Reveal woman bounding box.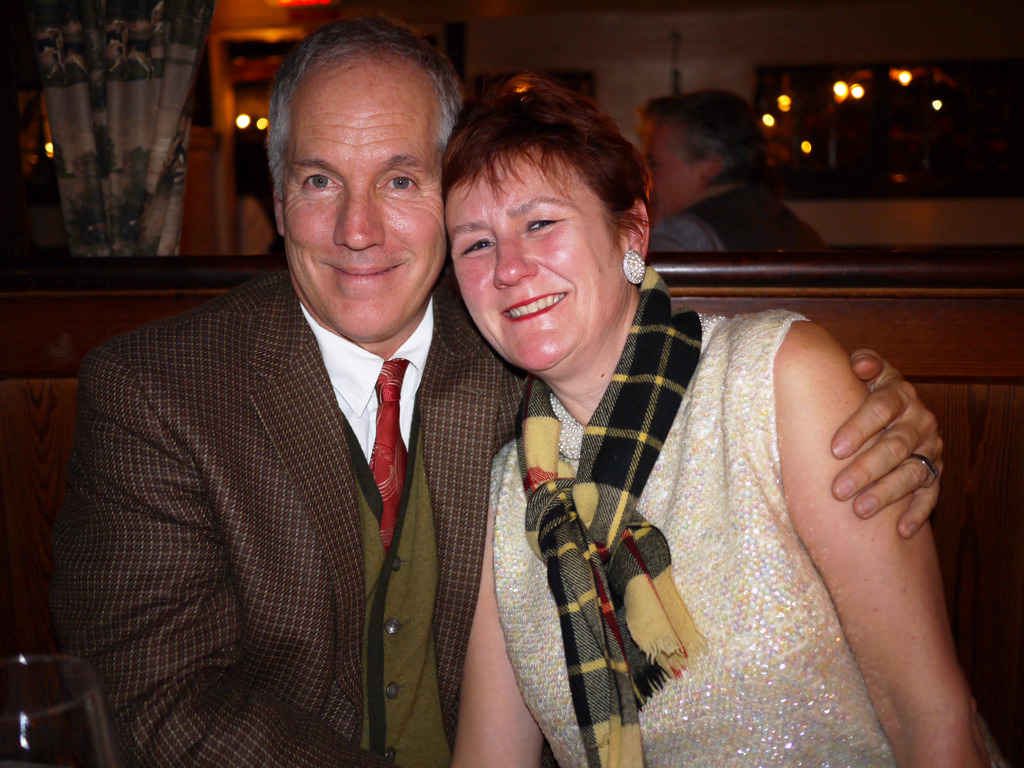
Revealed: <bbox>410, 104, 945, 767</bbox>.
